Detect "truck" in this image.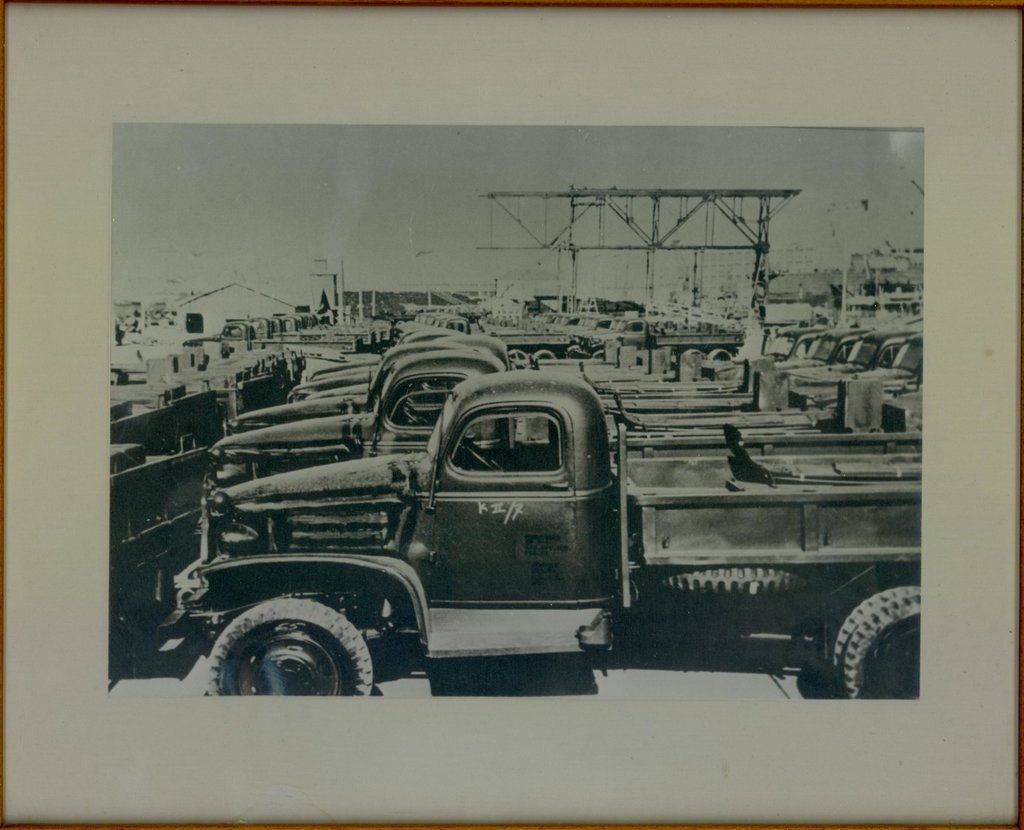
Detection: 248 338 837 425.
